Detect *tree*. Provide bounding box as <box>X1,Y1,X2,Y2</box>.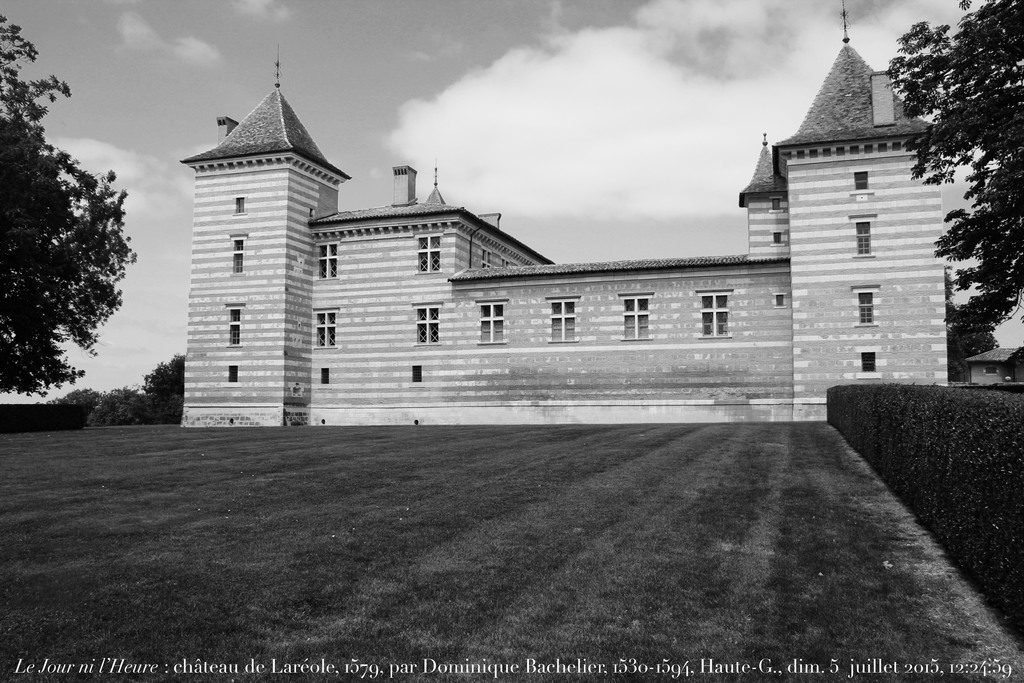
<box>916,10,1012,317</box>.
